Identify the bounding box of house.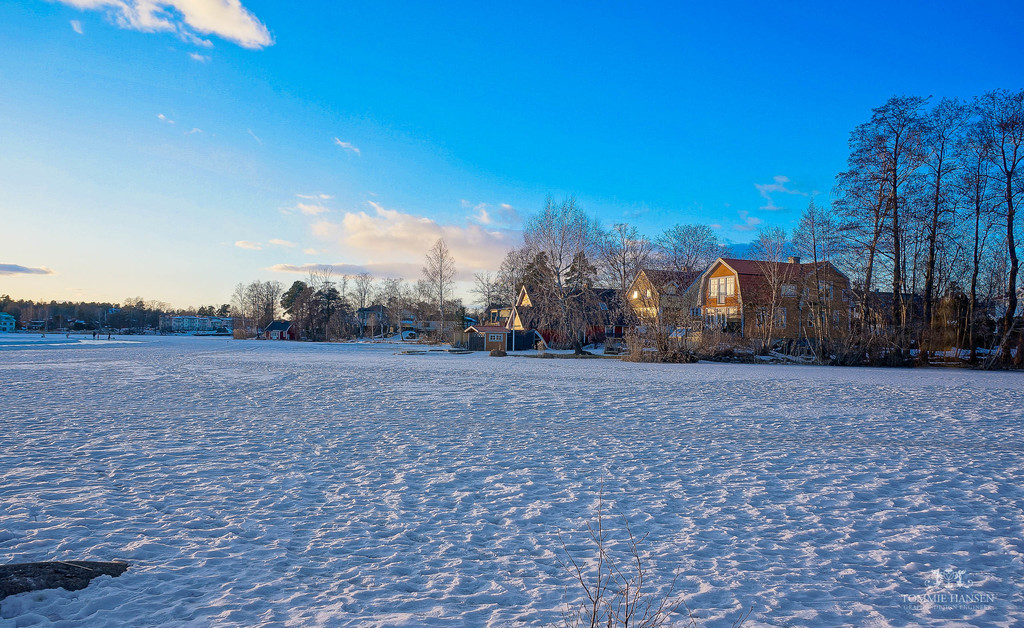
select_region(312, 301, 355, 347).
